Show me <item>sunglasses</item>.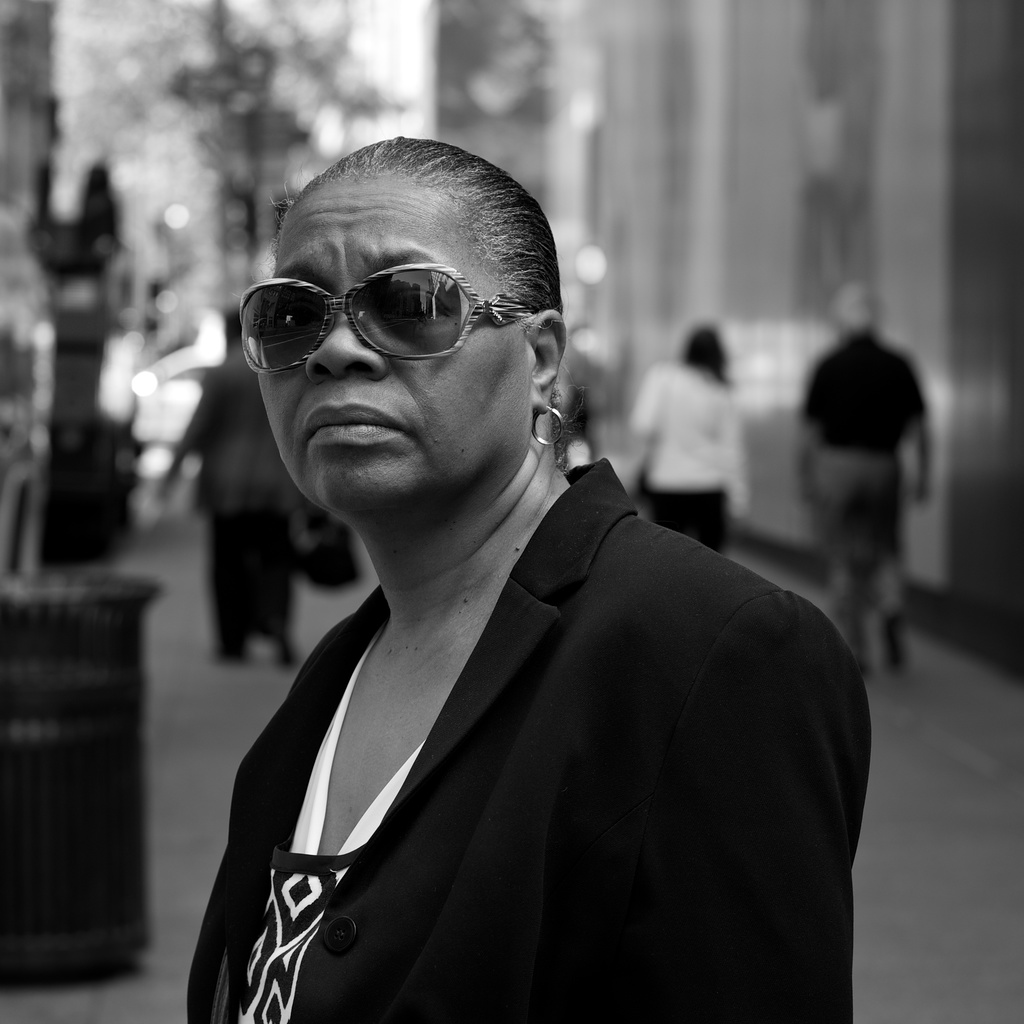
<item>sunglasses</item> is here: 239/261/541/376.
